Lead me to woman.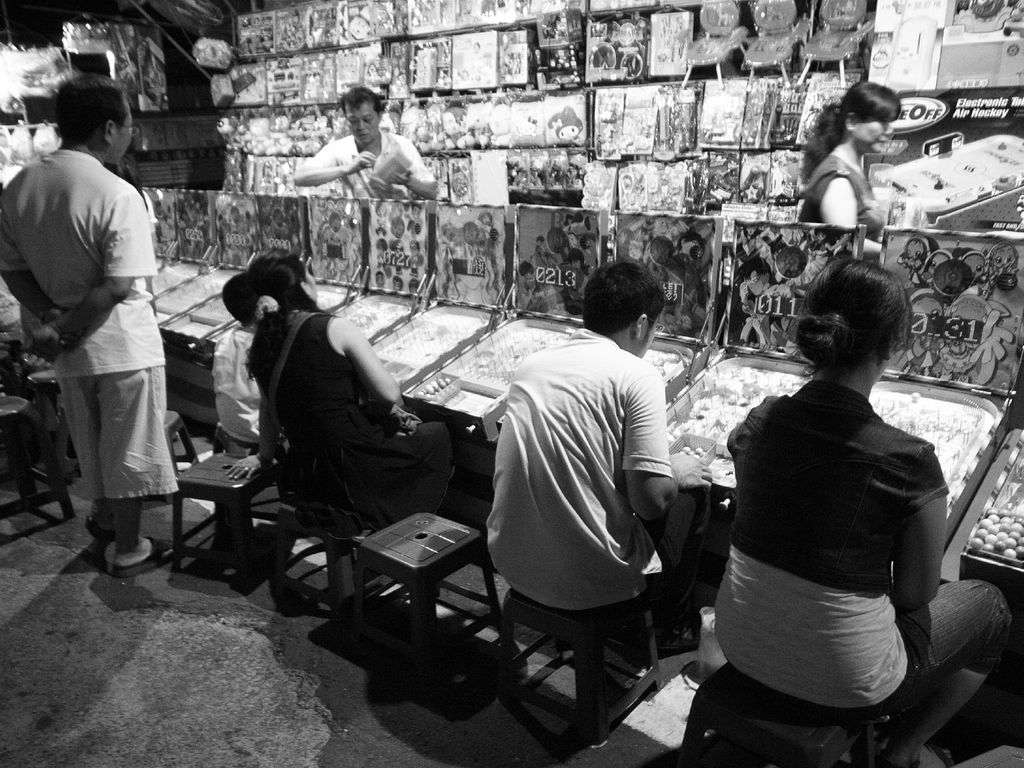
Lead to (689,227,980,760).
